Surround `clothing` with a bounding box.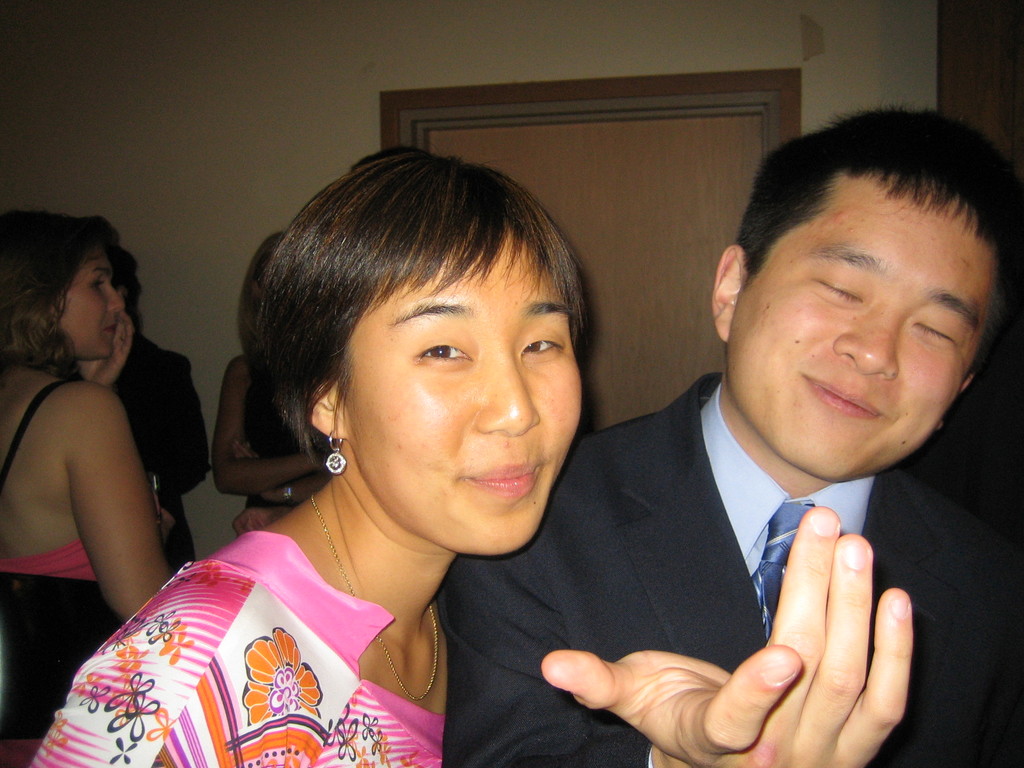
select_region(21, 541, 471, 767).
